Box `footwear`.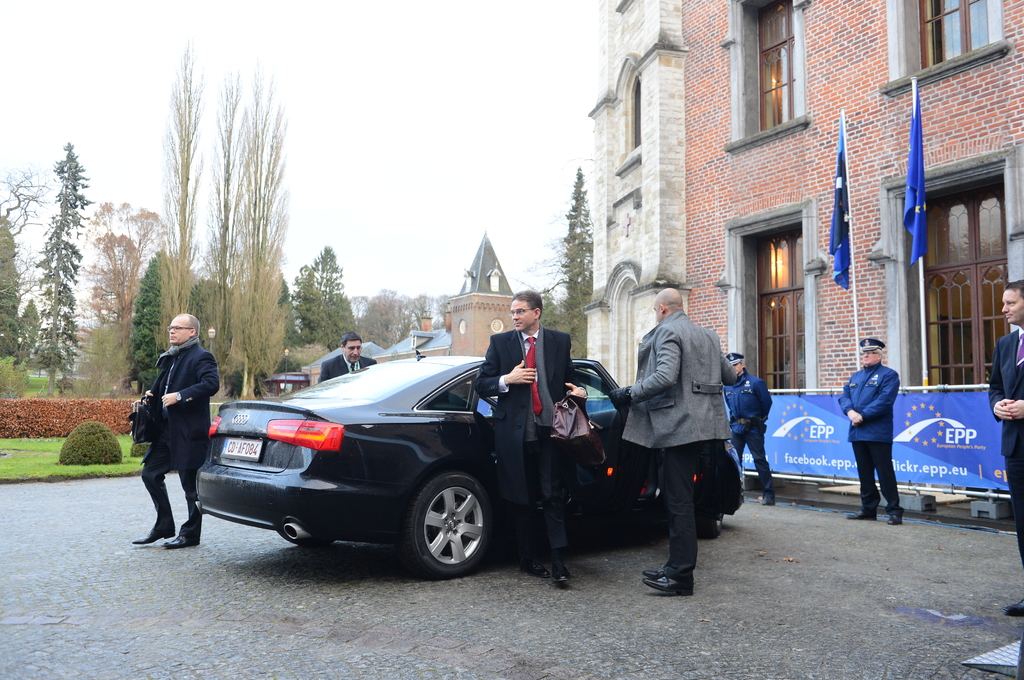
639, 576, 692, 596.
